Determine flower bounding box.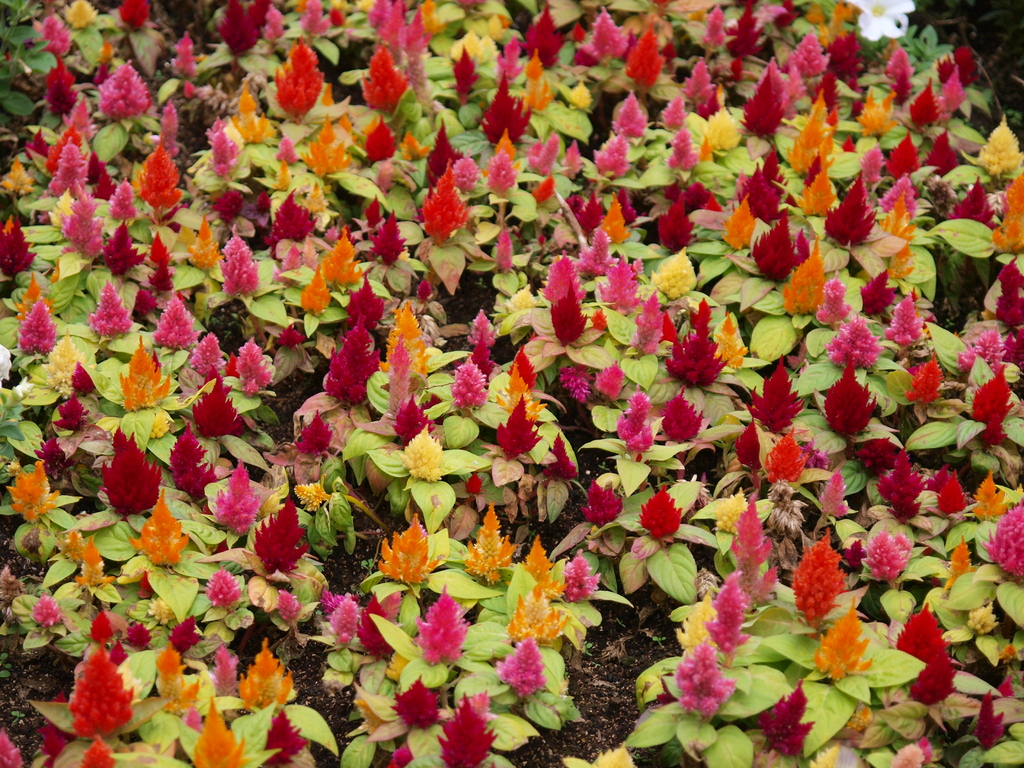
Determined: (left=972, top=364, right=1004, bottom=445).
